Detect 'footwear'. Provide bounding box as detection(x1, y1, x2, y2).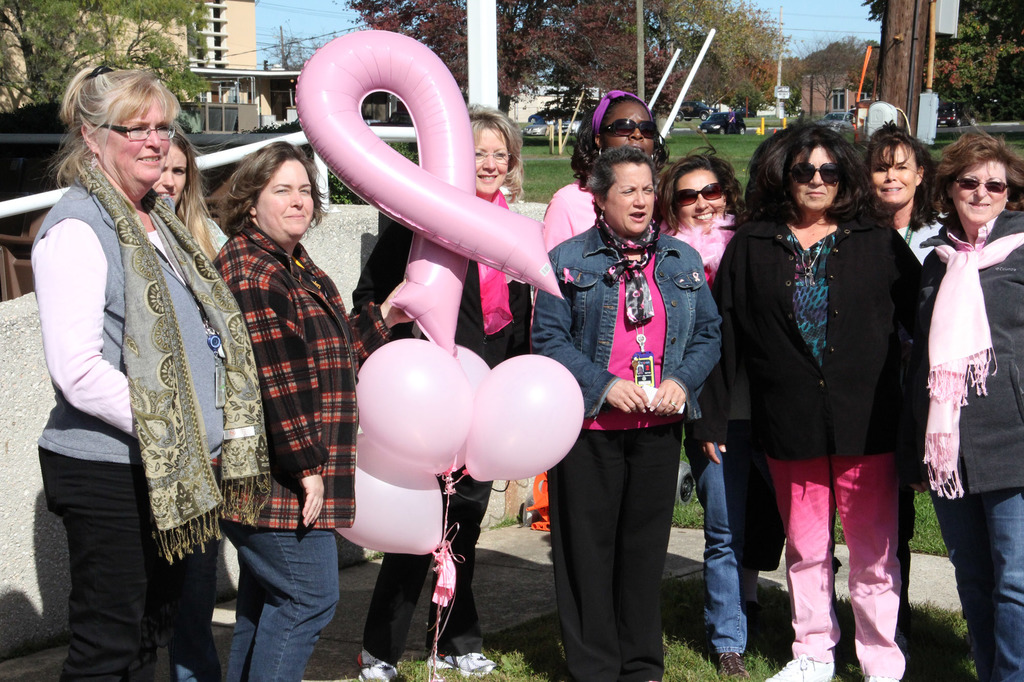
detection(355, 646, 398, 681).
